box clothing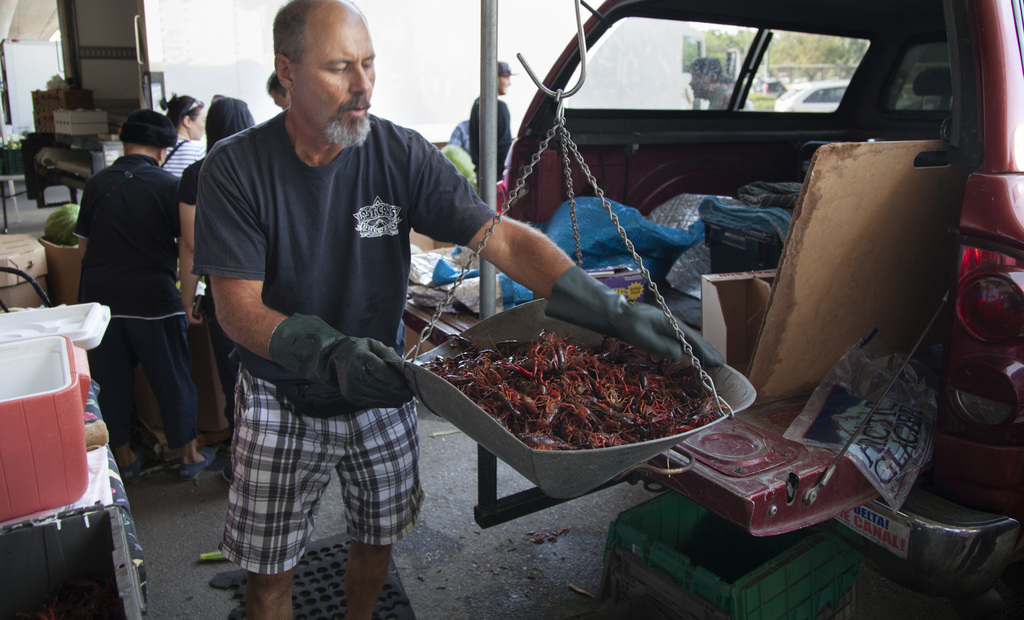
locate(193, 66, 476, 539)
